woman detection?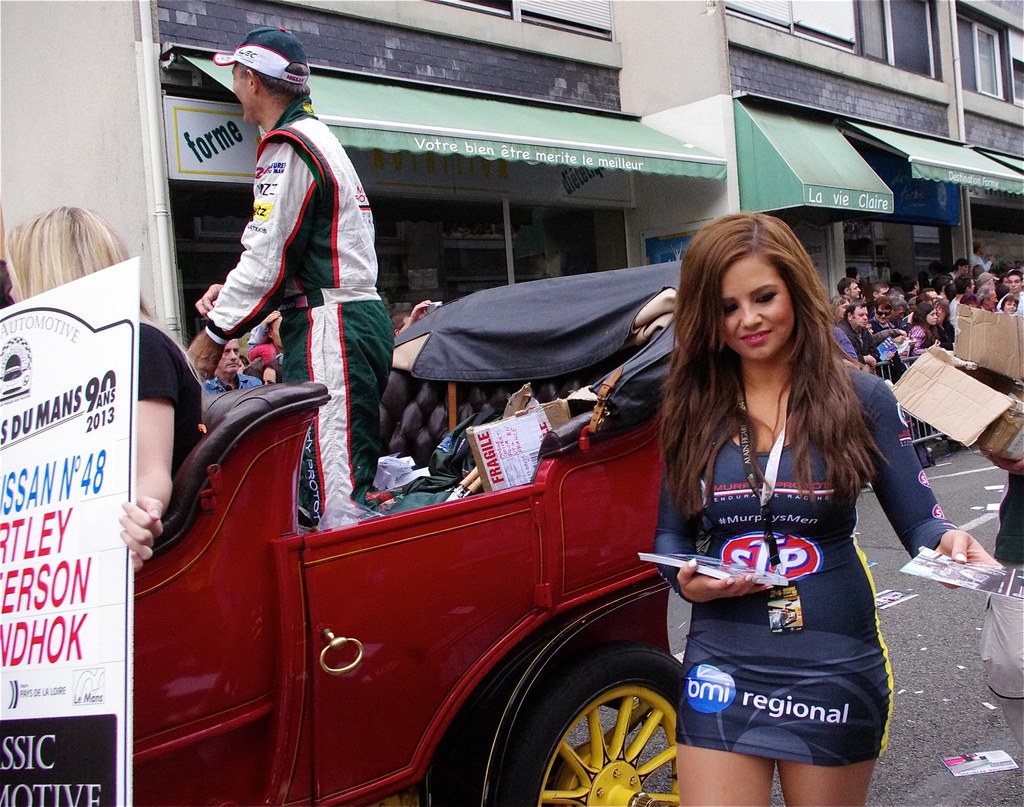
253 309 284 365
